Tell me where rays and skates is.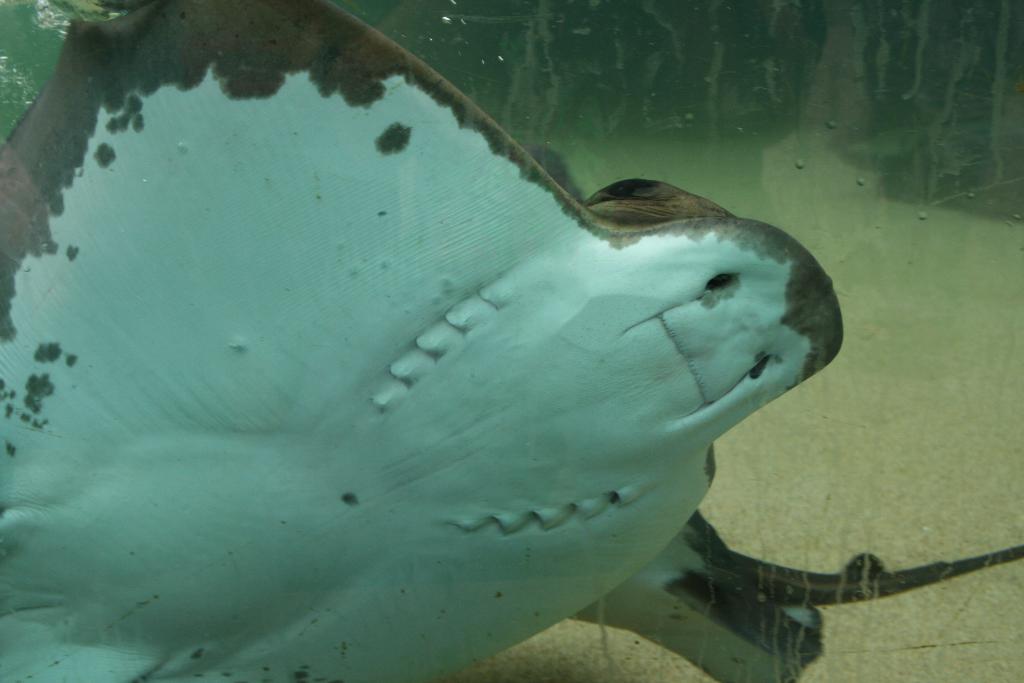
rays and skates is at region(0, 1, 1023, 680).
